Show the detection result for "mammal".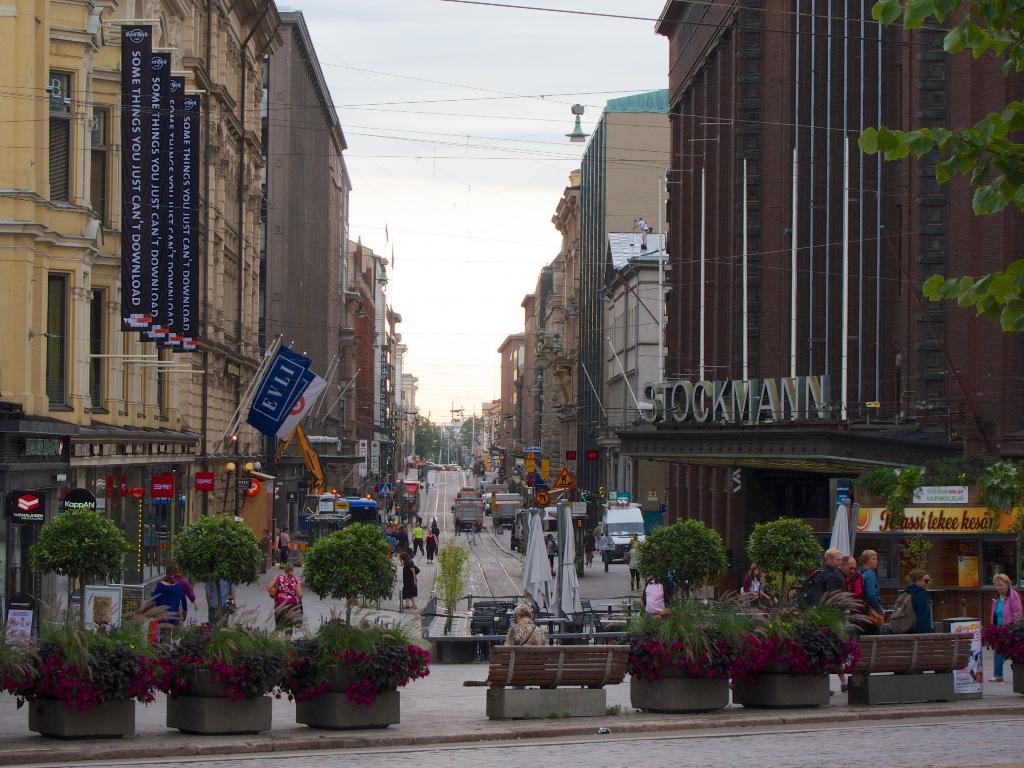
rect(903, 566, 941, 637).
